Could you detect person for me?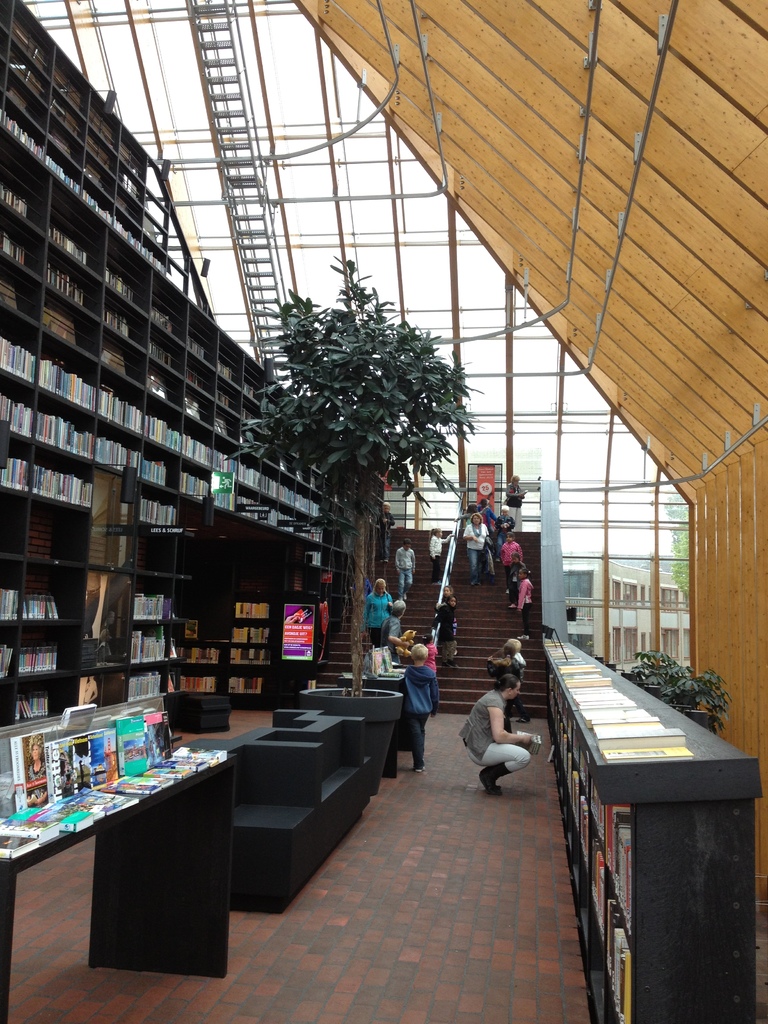
Detection result: locate(399, 629, 436, 682).
